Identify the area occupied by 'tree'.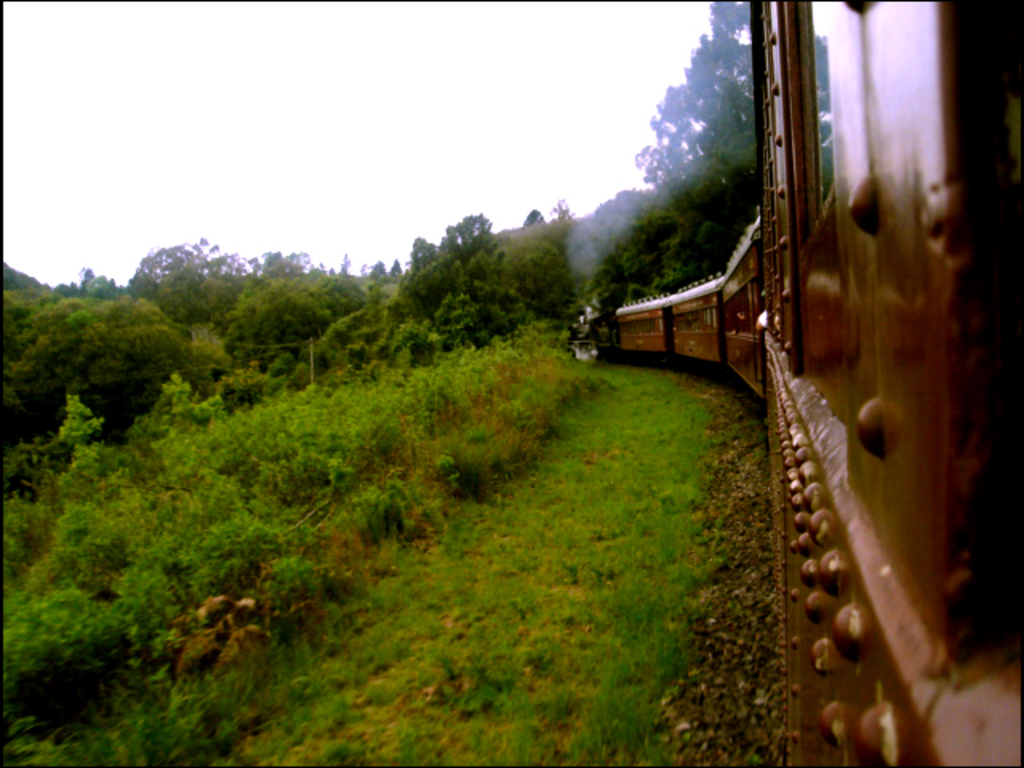
Area: (left=0, top=293, right=198, bottom=438).
